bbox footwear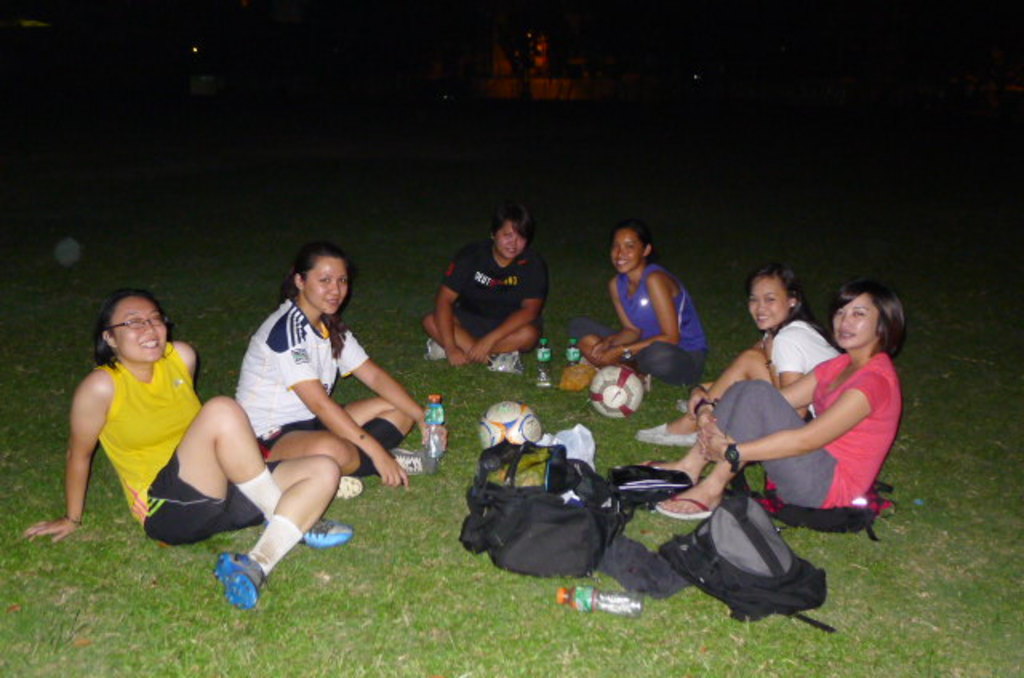
{"left": 333, "top": 464, "right": 363, "bottom": 504}
